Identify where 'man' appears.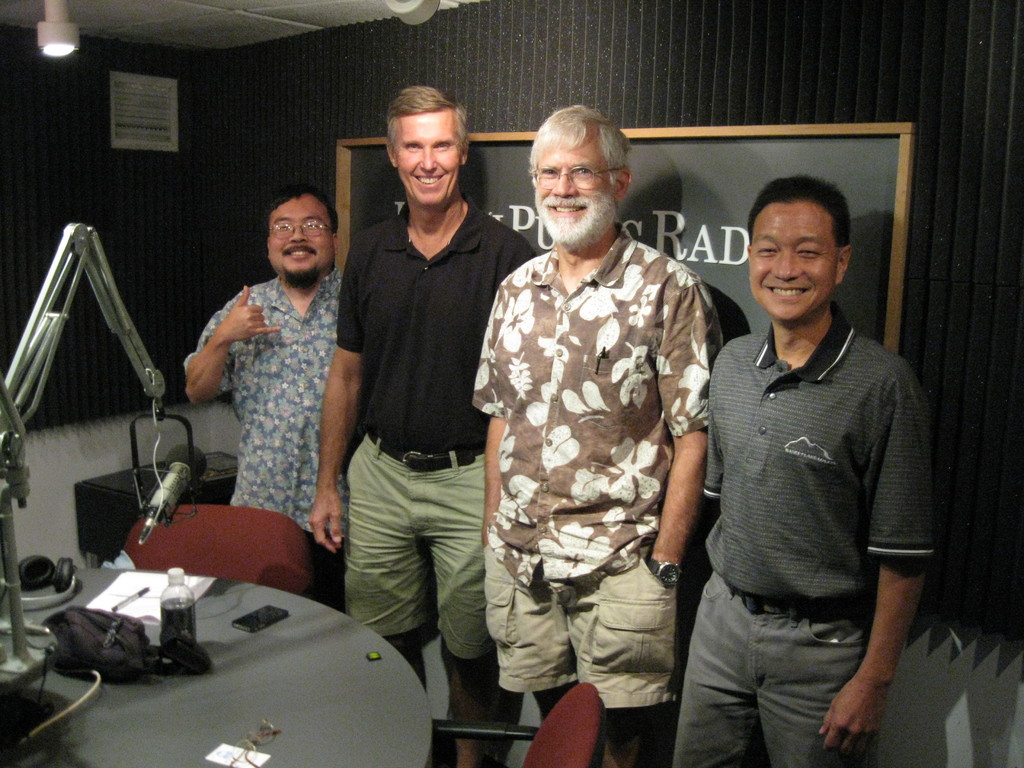
Appears at pyautogui.locateOnScreen(310, 87, 530, 767).
